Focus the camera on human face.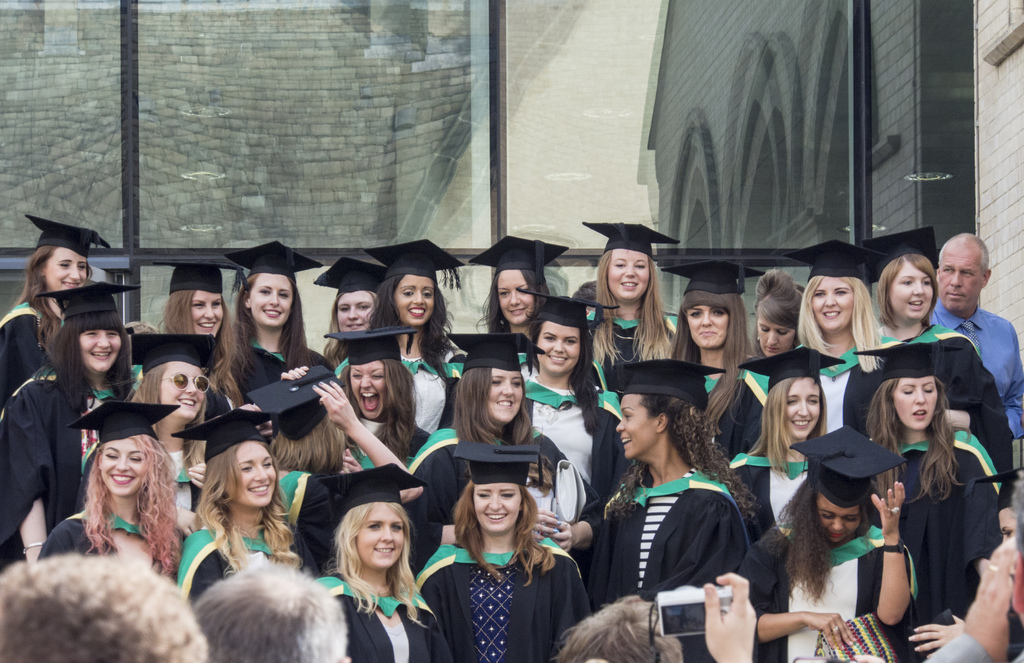
Focus region: Rect(161, 363, 211, 426).
